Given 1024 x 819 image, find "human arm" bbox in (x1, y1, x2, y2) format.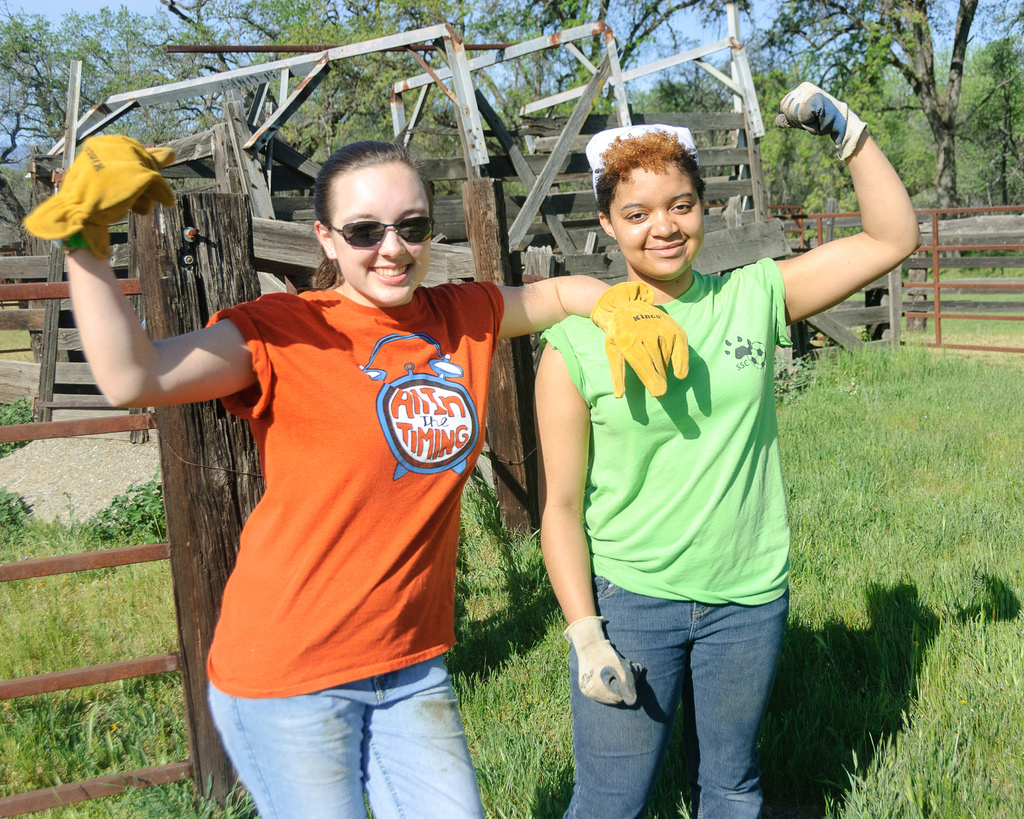
(45, 133, 258, 405).
